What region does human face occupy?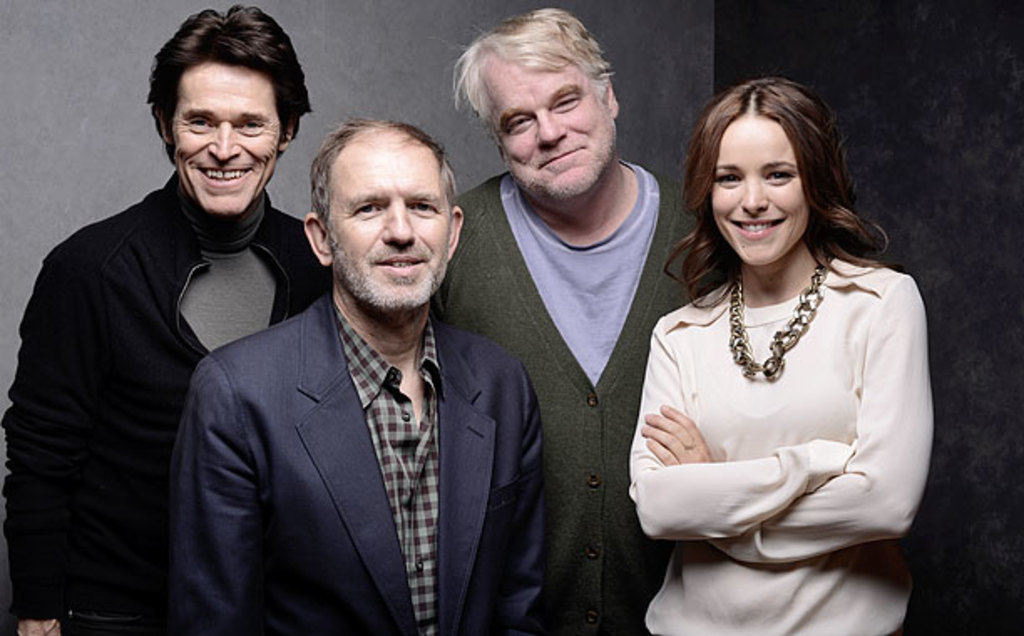
locate(321, 131, 452, 311).
